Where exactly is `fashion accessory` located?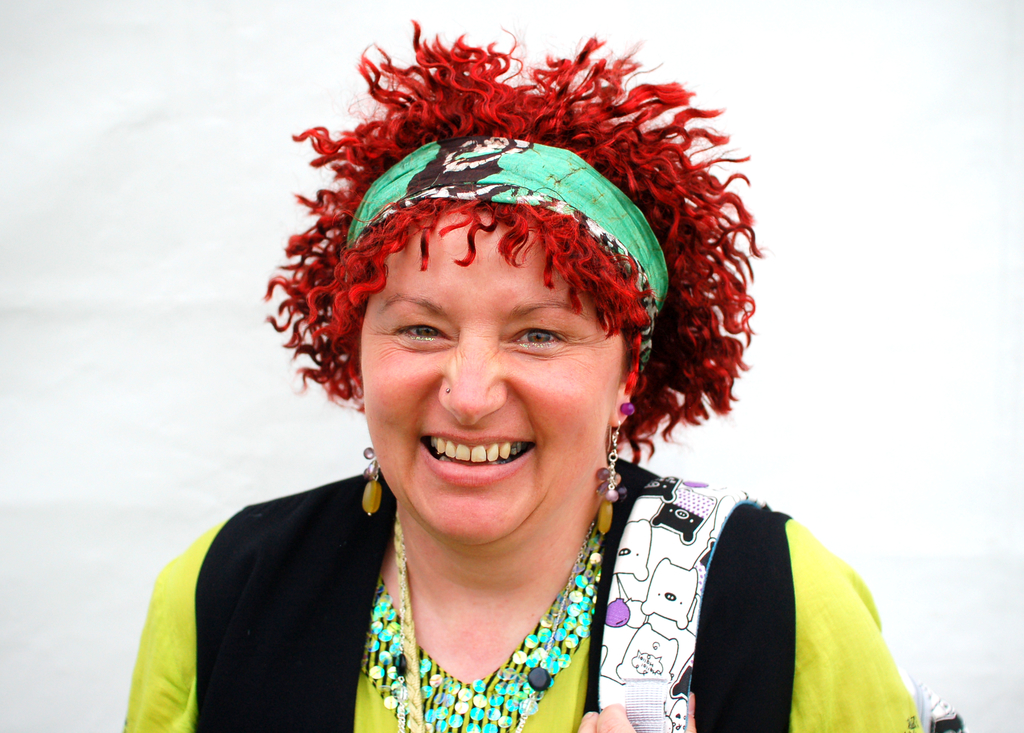
Its bounding box is x1=621, y1=402, x2=635, y2=419.
